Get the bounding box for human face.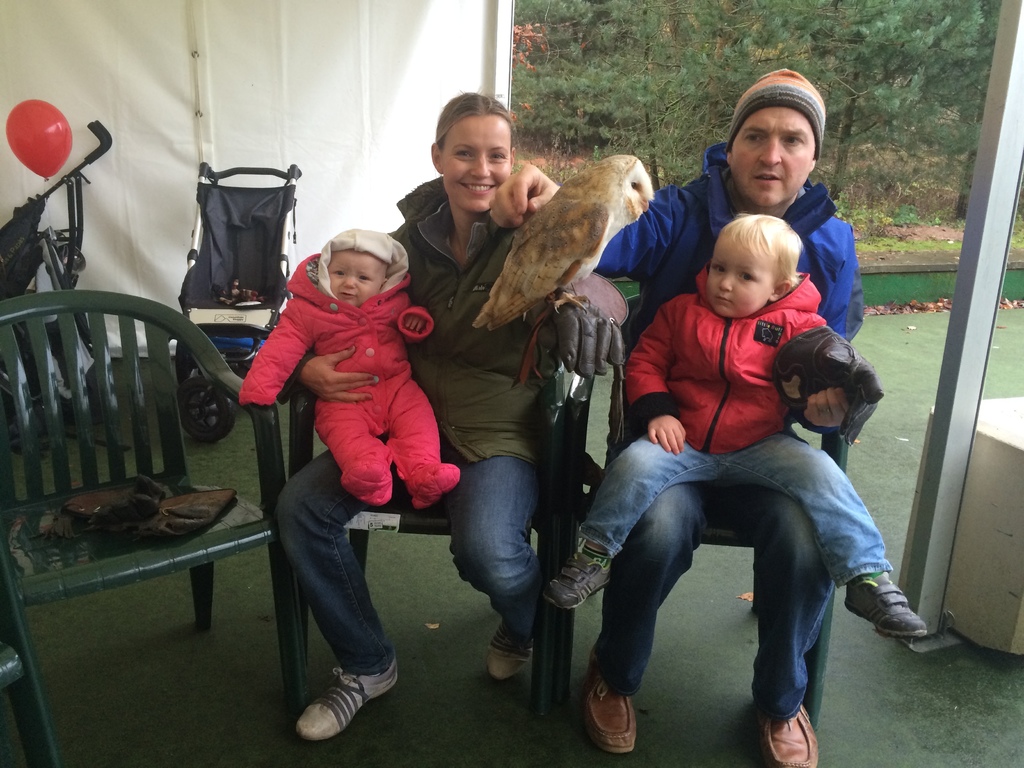
[706,233,774,317].
